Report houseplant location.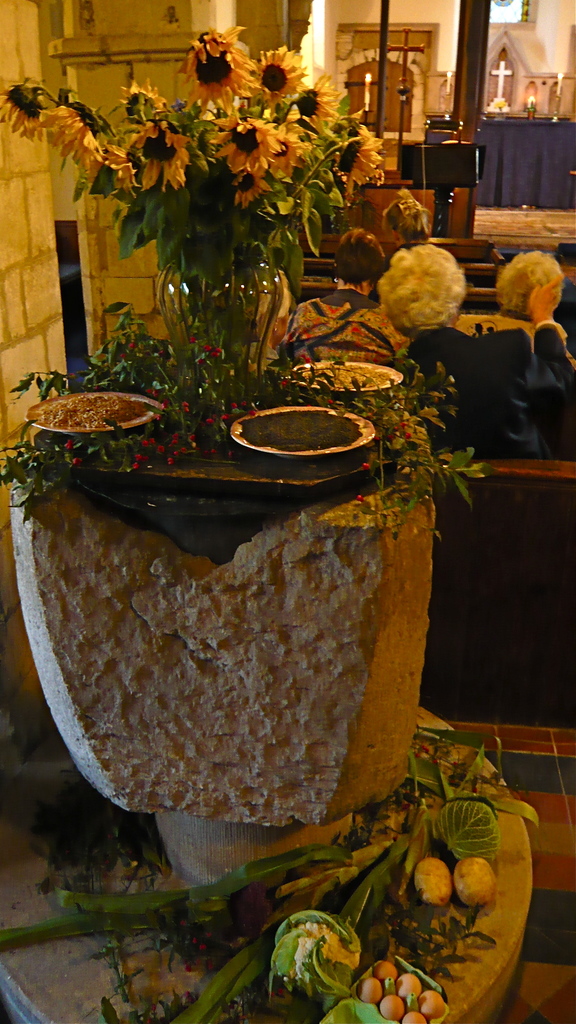
Report: [0, 17, 555, 1023].
